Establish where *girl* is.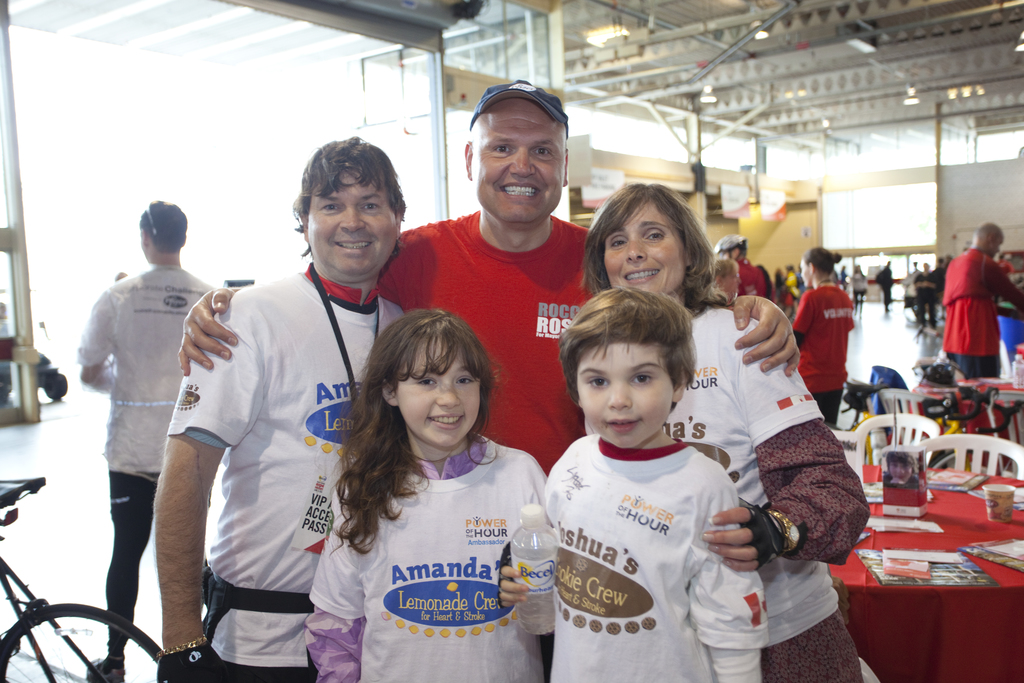
Established at bbox(587, 181, 868, 682).
